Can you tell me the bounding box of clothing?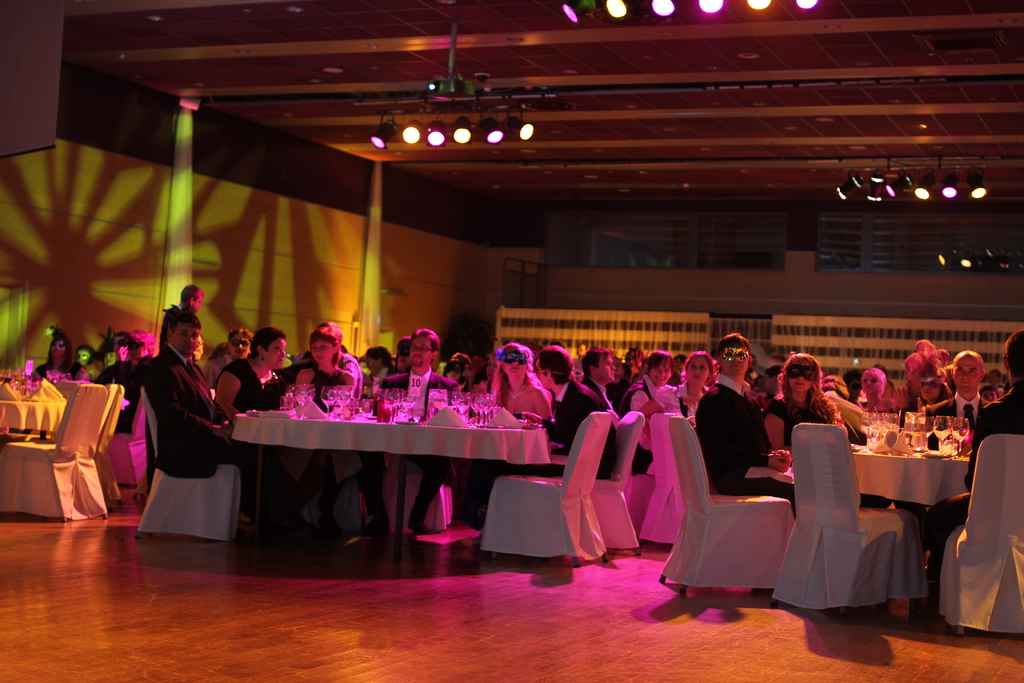
637/374/729/423.
